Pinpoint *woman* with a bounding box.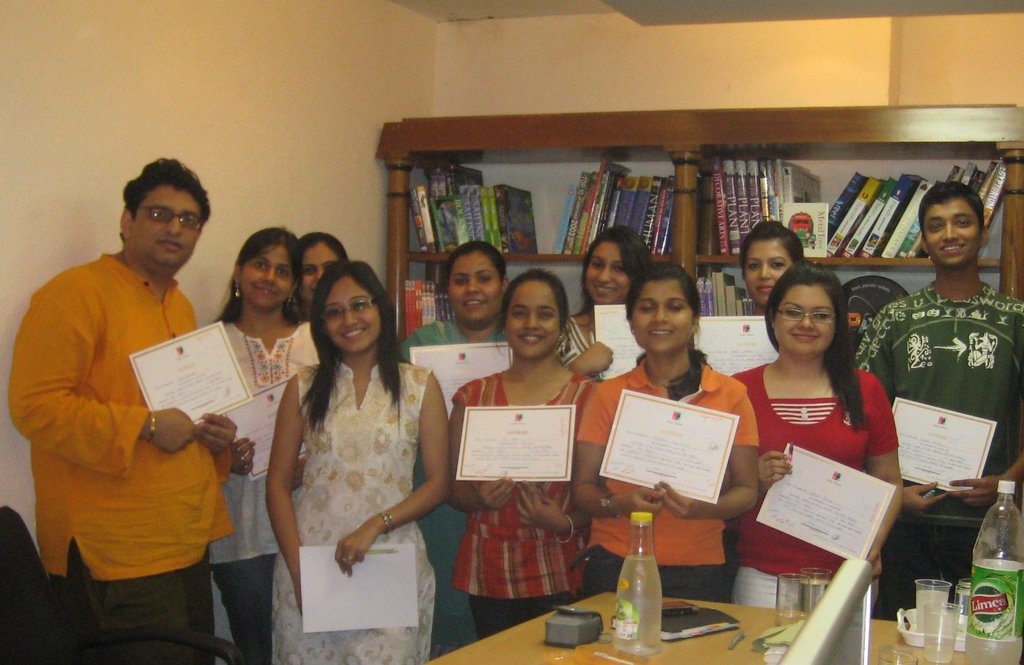
[251, 259, 446, 644].
